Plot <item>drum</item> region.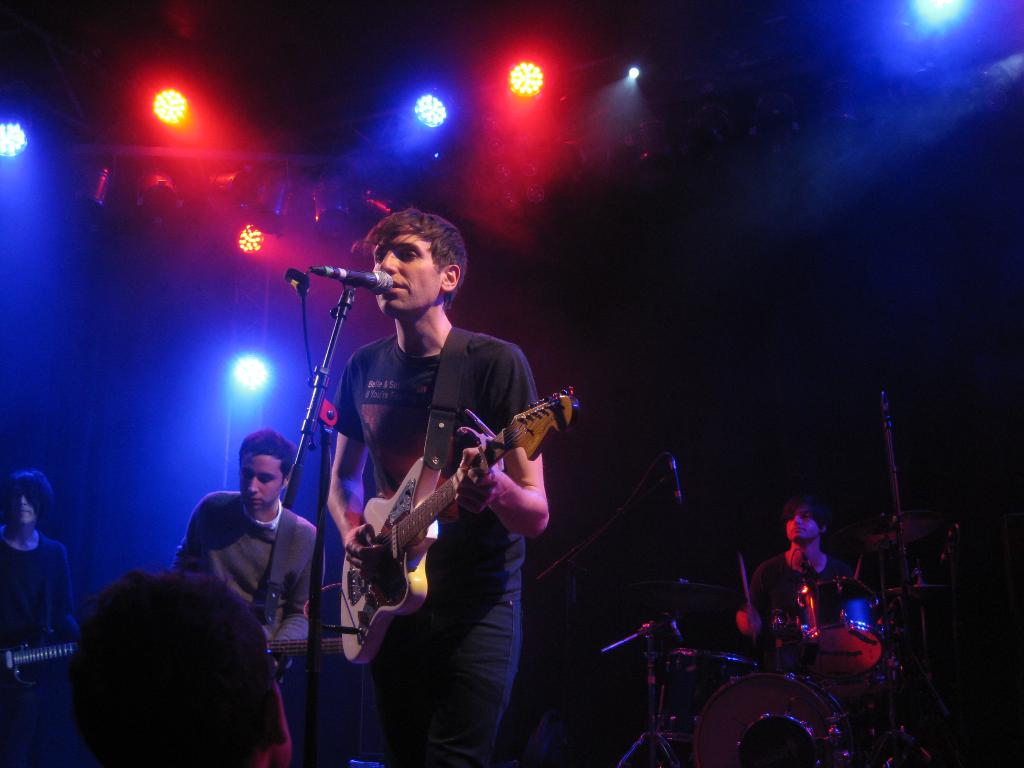
Plotted at [797,575,890,669].
